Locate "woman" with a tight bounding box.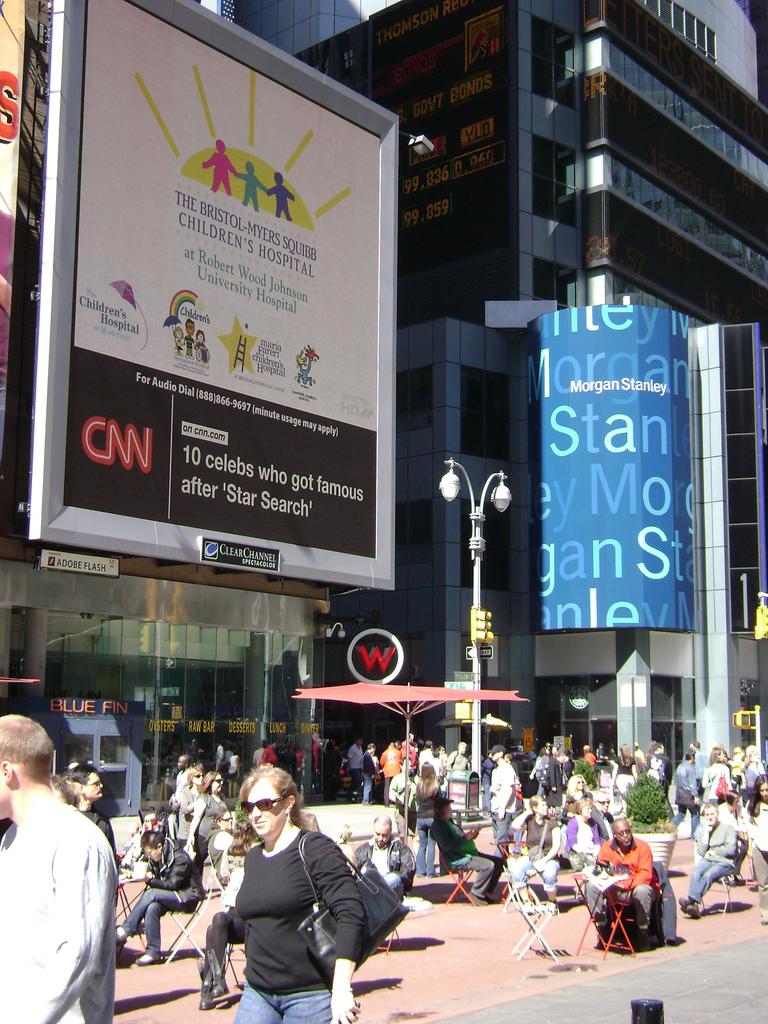
(x1=188, y1=767, x2=237, y2=886).
